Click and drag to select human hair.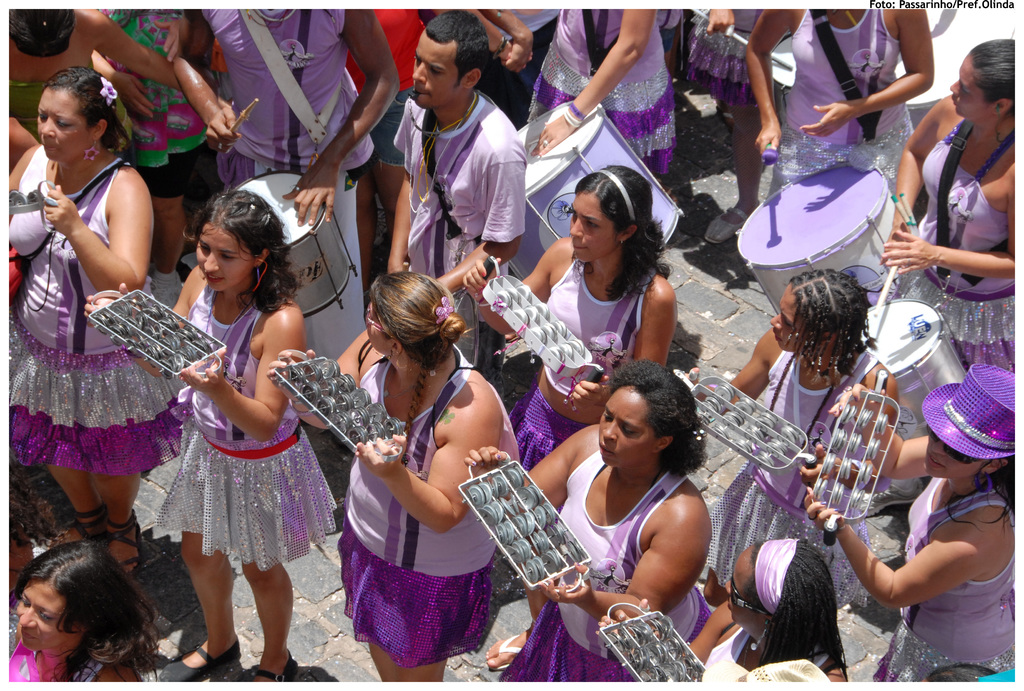
Selection: bbox=[575, 163, 675, 308].
